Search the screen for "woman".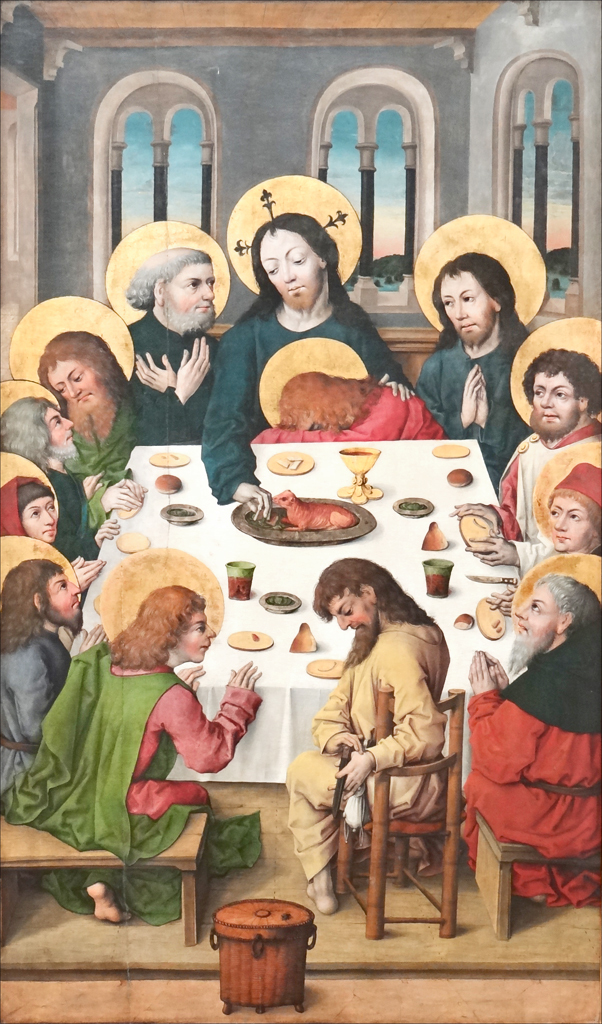
Found at detection(0, 445, 85, 563).
